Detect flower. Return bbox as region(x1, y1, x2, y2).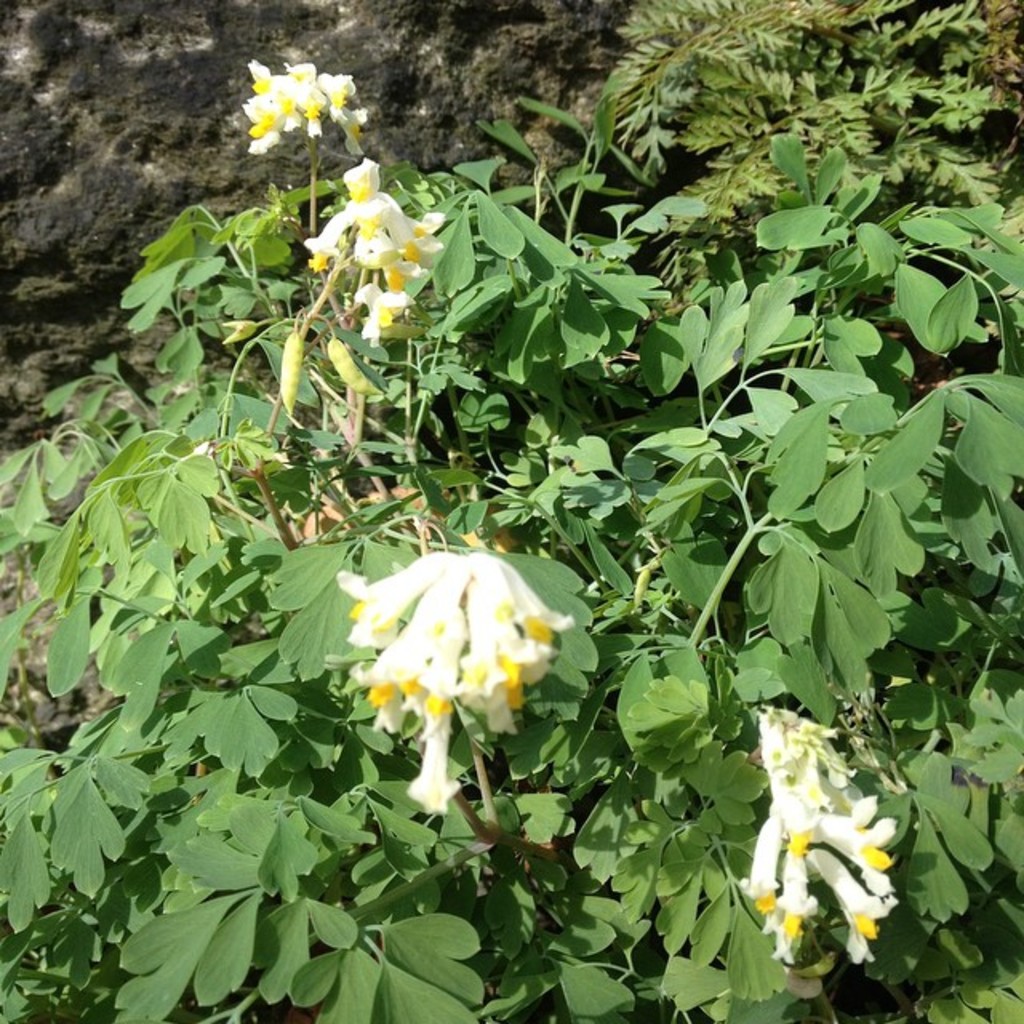
region(242, 64, 357, 149).
